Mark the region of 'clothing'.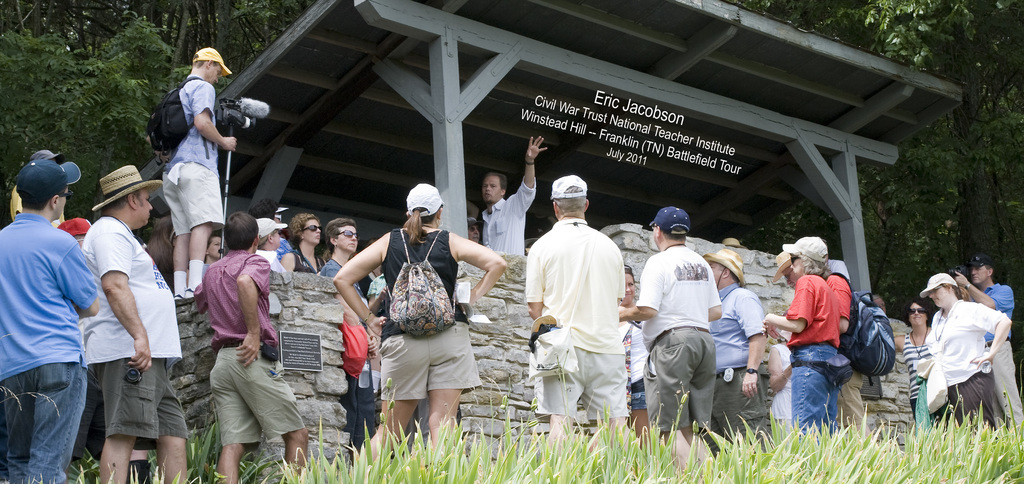
Region: (left=476, top=177, right=543, bottom=257).
